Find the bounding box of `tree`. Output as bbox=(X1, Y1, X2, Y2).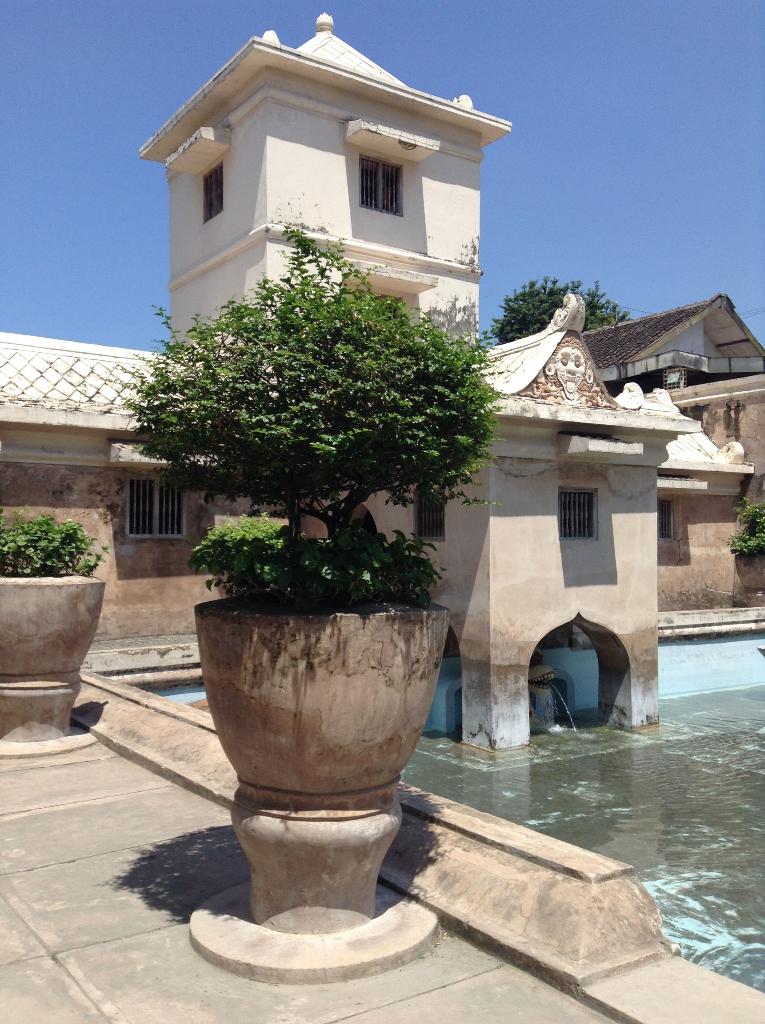
bbox=(0, 492, 118, 592).
